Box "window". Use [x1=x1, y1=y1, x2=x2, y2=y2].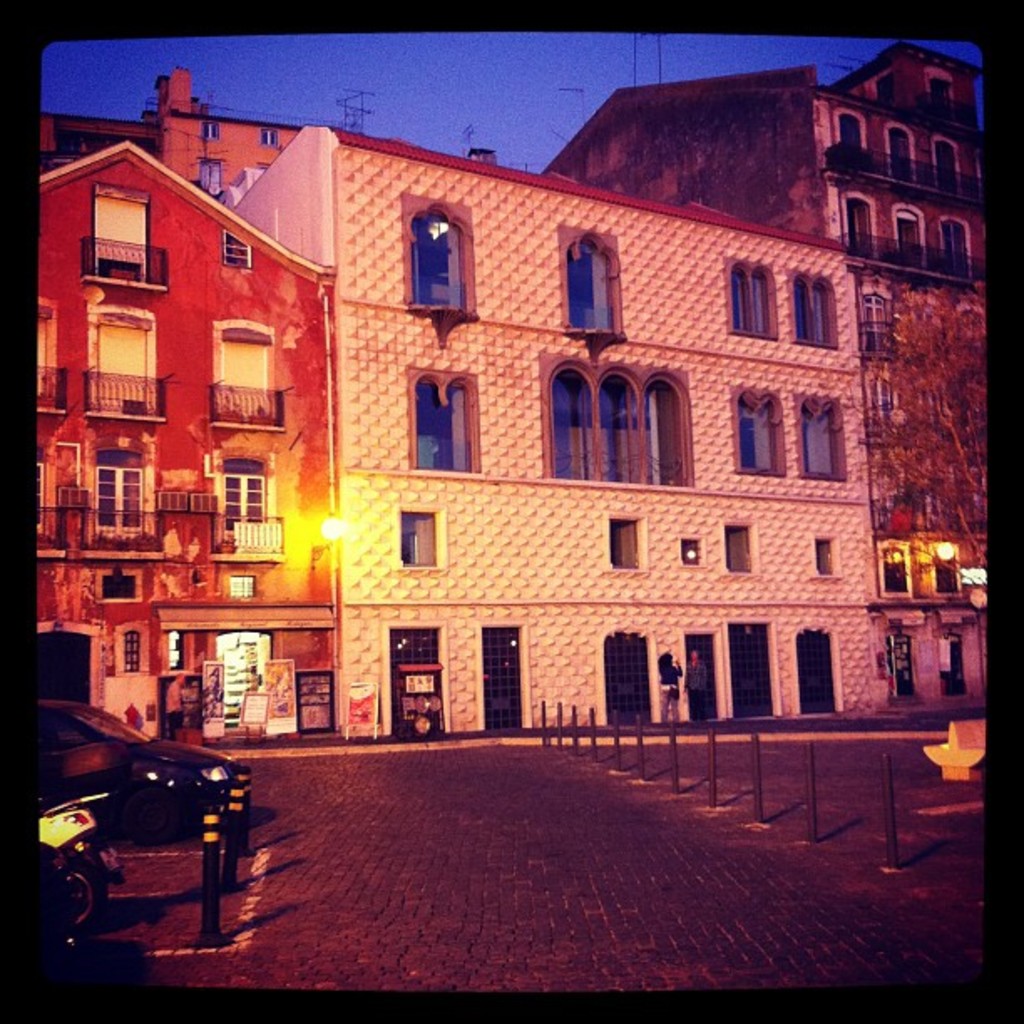
[x1=407, y1=366, x2=484, y2=475].
